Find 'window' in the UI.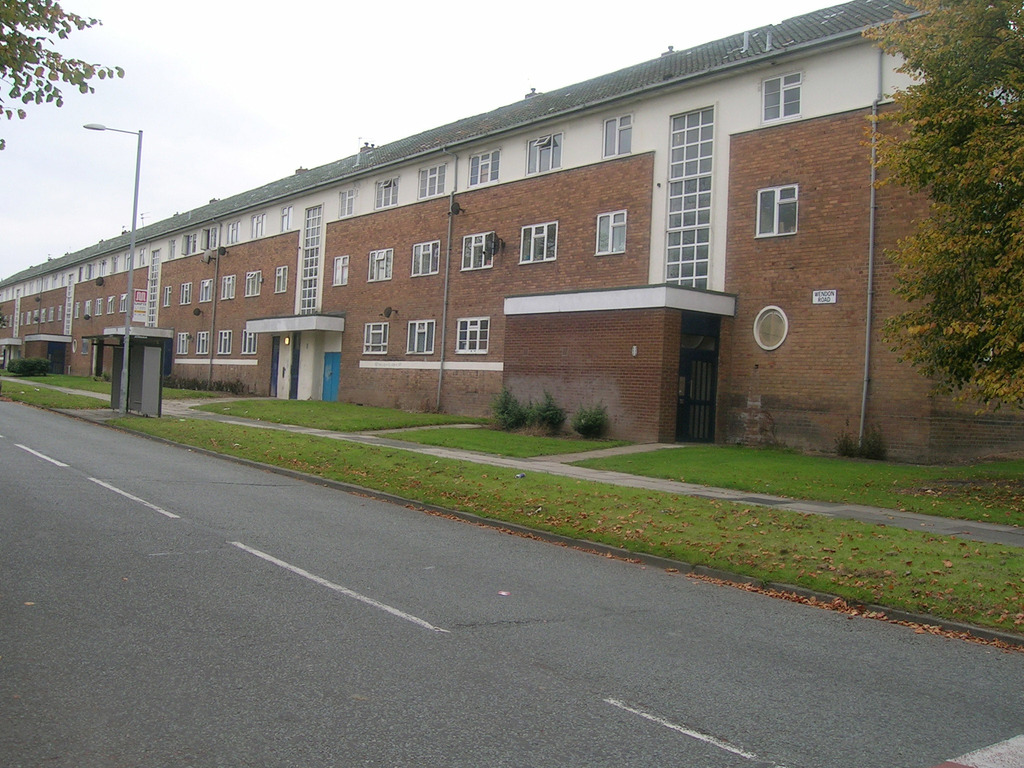
UI element at <bbox>282, 204, 296, 233</bbox>.
